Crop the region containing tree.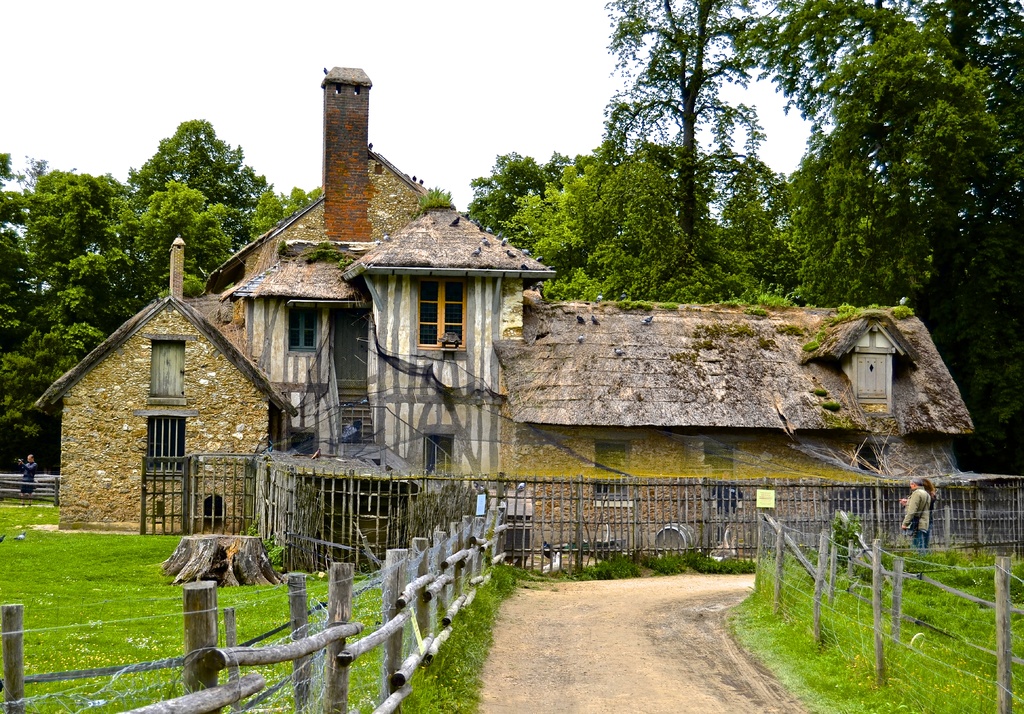
Crop region: [111, 120, 308, 310].
